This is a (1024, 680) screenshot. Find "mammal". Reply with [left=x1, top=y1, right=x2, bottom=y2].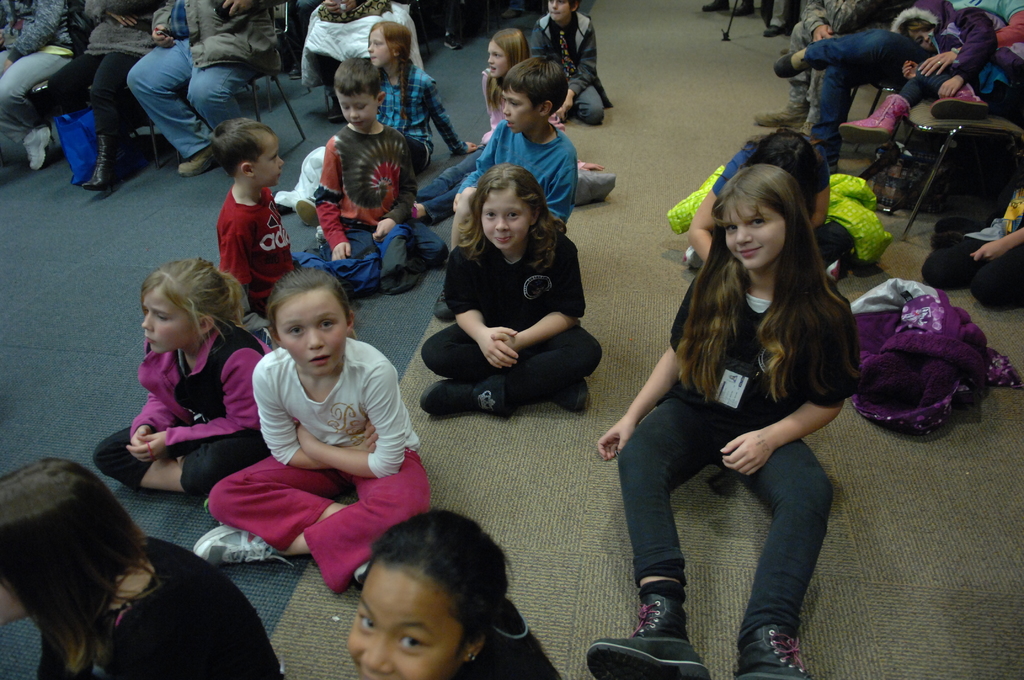
[left=316, top=0, right=397, bottom=111].
